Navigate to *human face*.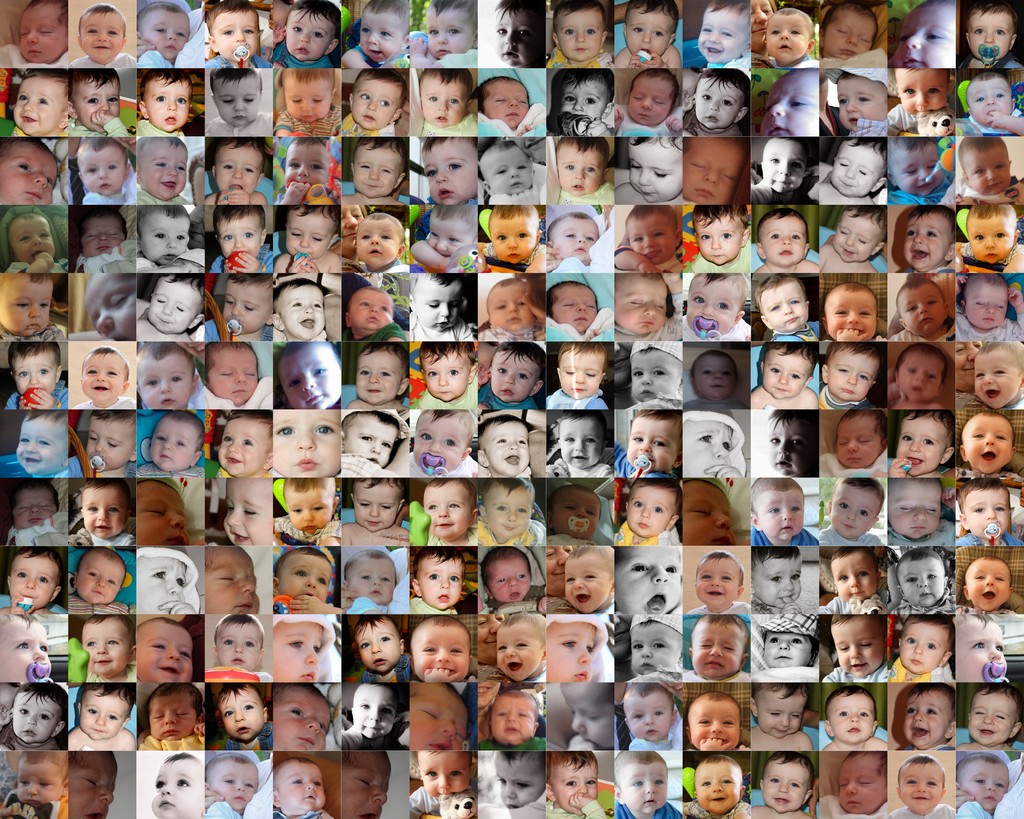
Navigation target: x1=899, y1=6, x2=958, y2=64.
